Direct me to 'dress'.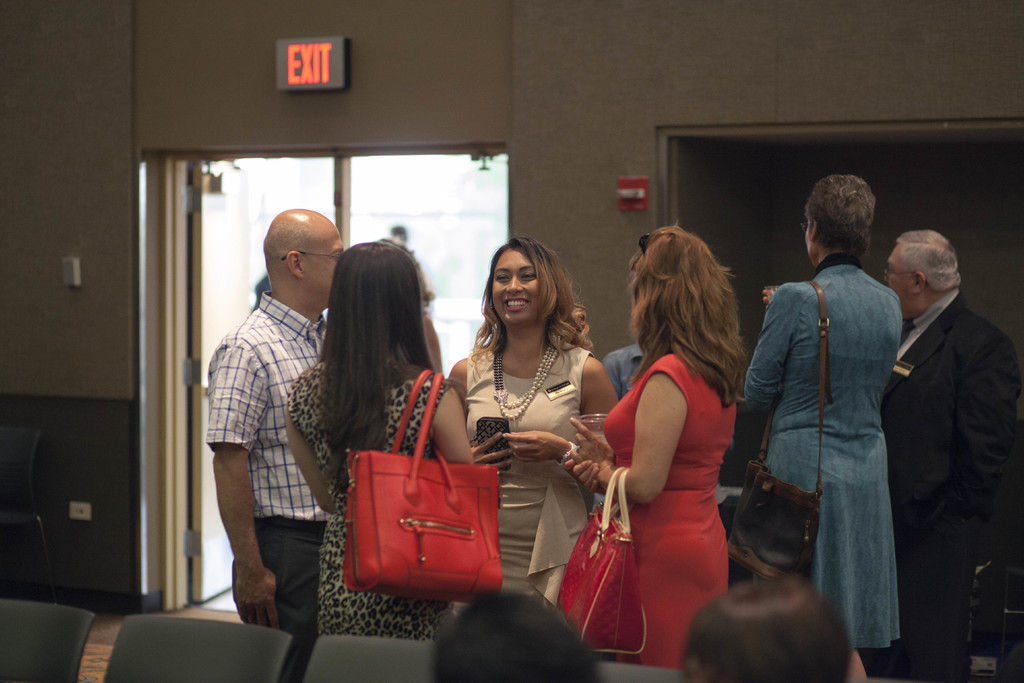
Direction: 464:343:599:587.
